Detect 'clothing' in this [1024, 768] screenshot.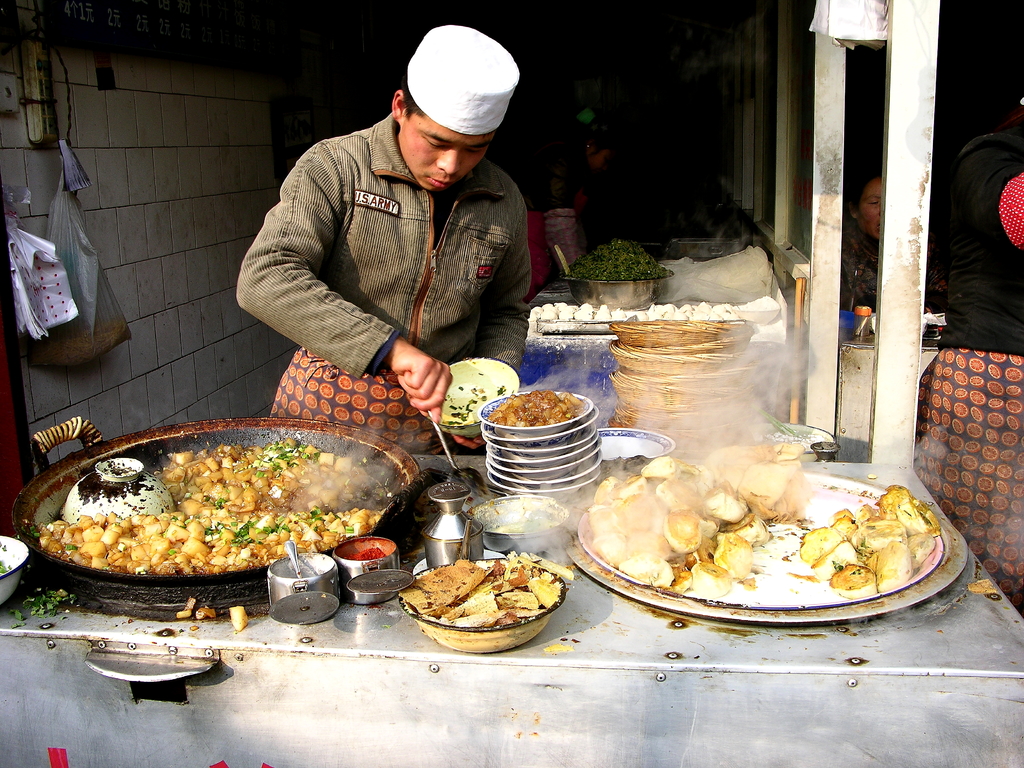
Detection: rect(236, 79, 551, 397).
